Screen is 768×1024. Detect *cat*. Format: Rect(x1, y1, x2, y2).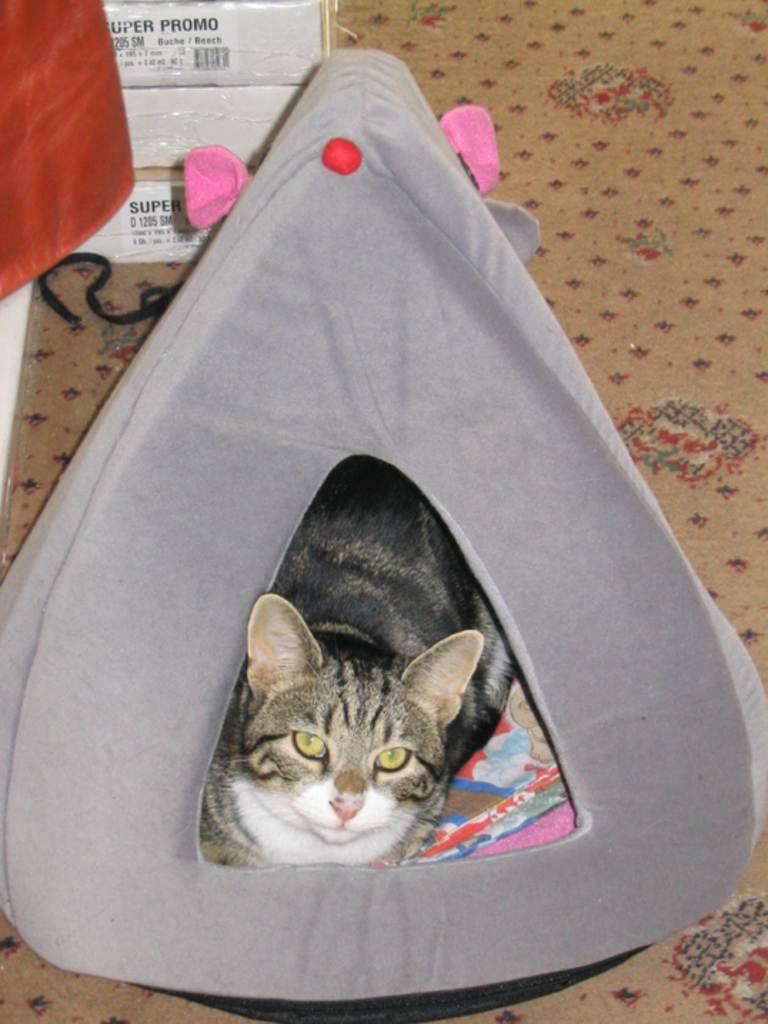
Rect(203, 464, 510, 874).
